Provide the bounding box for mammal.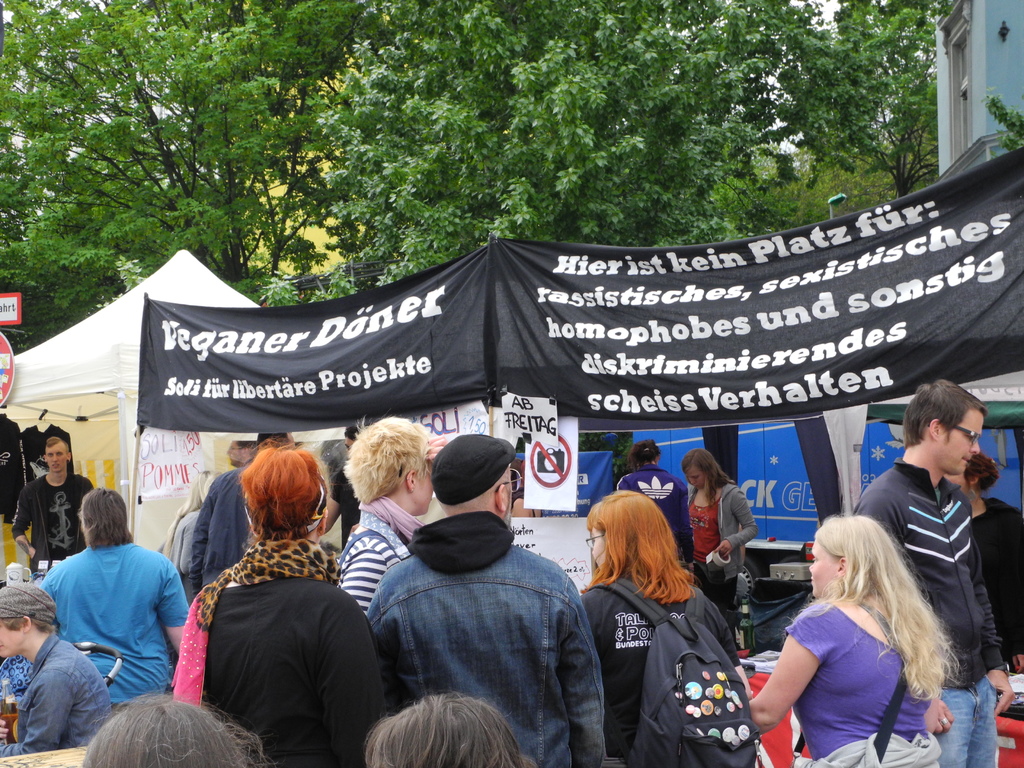
locate(25, 495, 181, 735).
